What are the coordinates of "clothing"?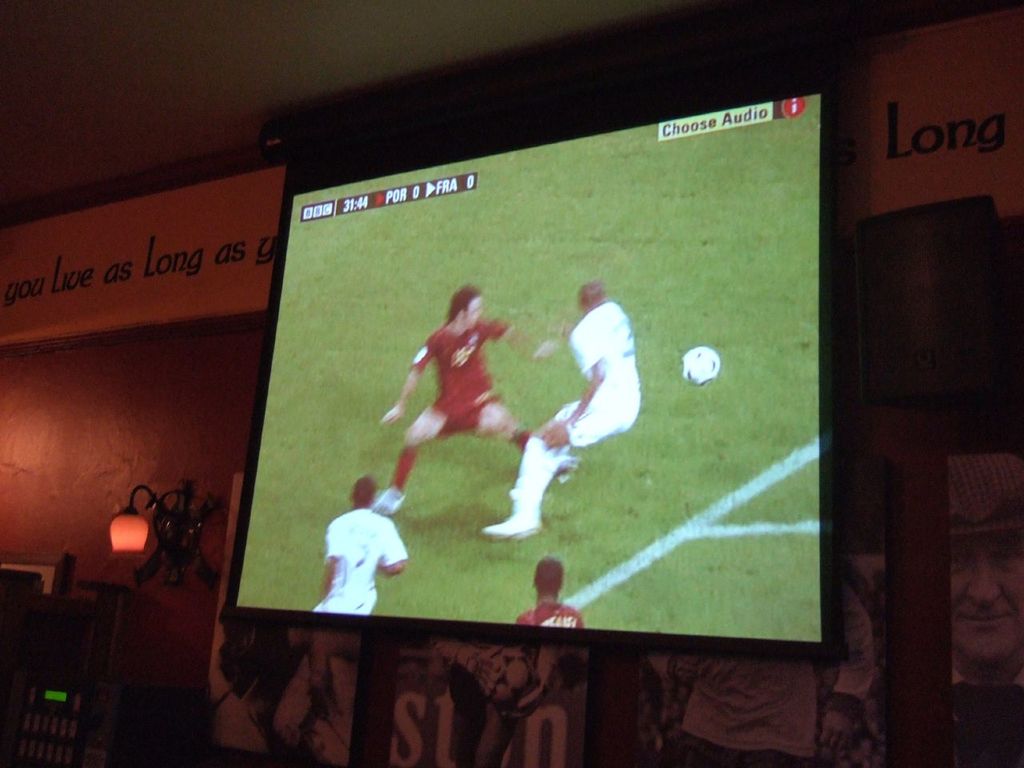
box(323, 501, 409, 605).
